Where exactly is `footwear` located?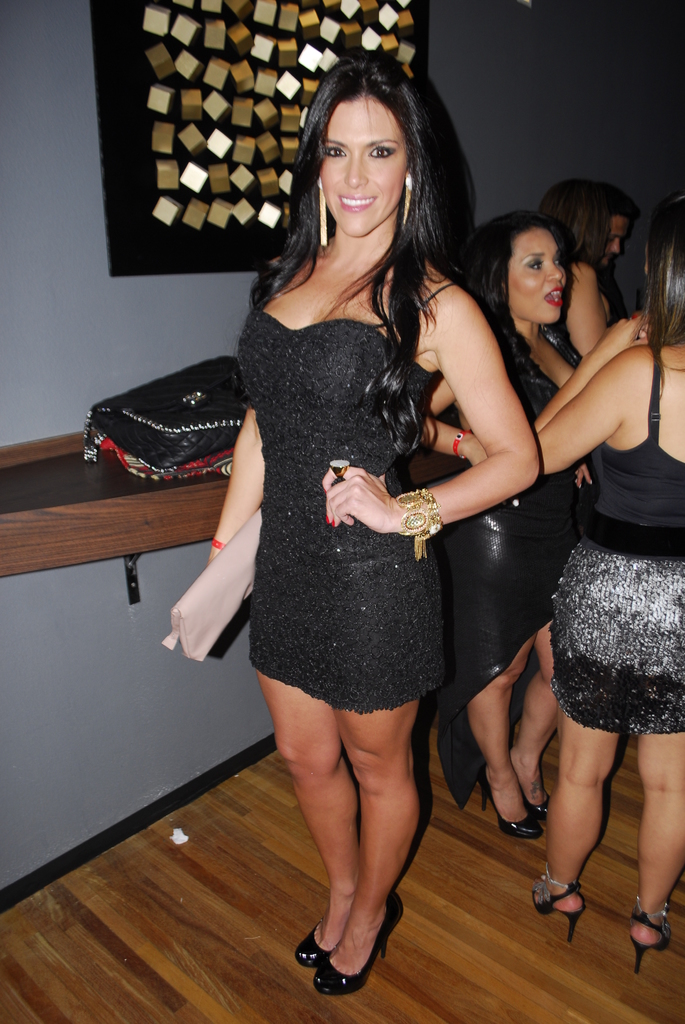
Its bounding box is bbox(479, 769, 540, 845).
